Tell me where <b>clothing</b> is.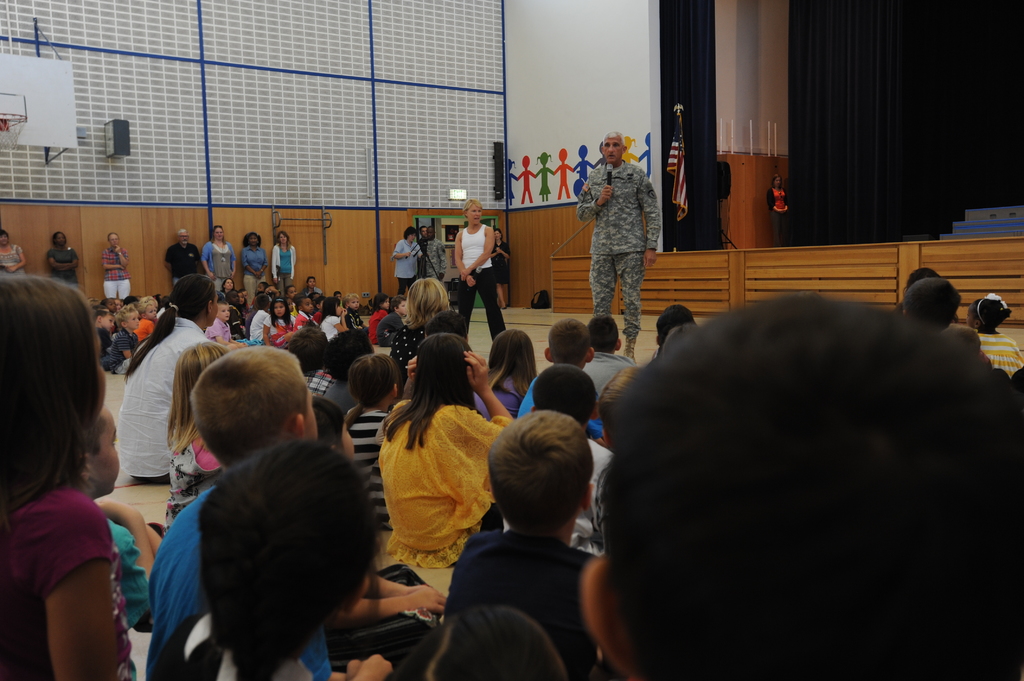
<b>clothing</b> is at [349, 408, 391, 531].
